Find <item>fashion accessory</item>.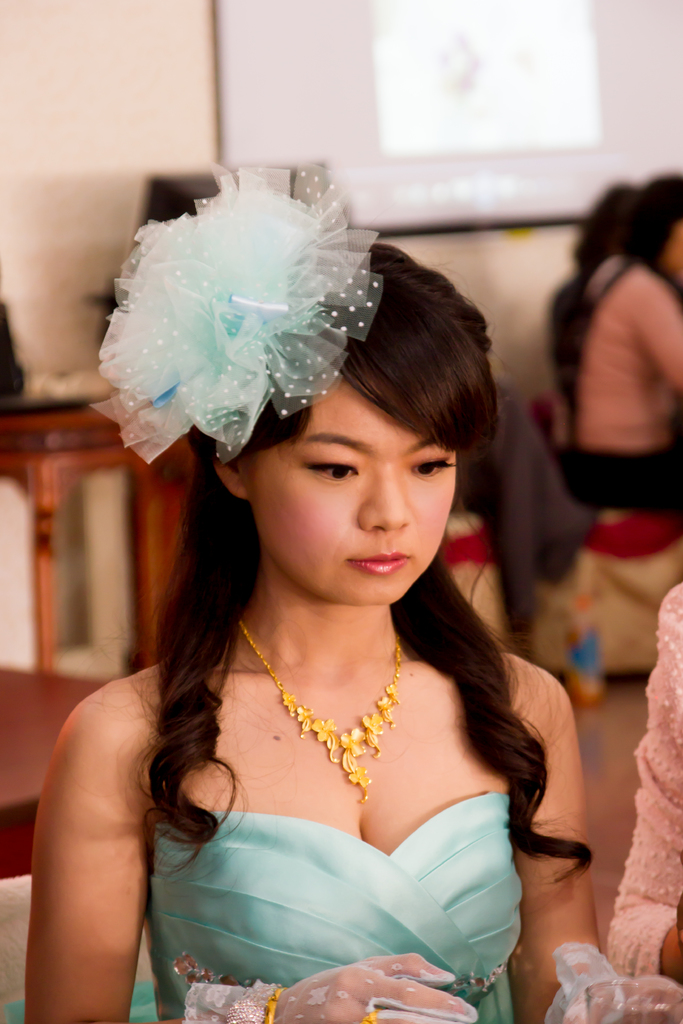
bbox=[263, 986, 287, 1023].
